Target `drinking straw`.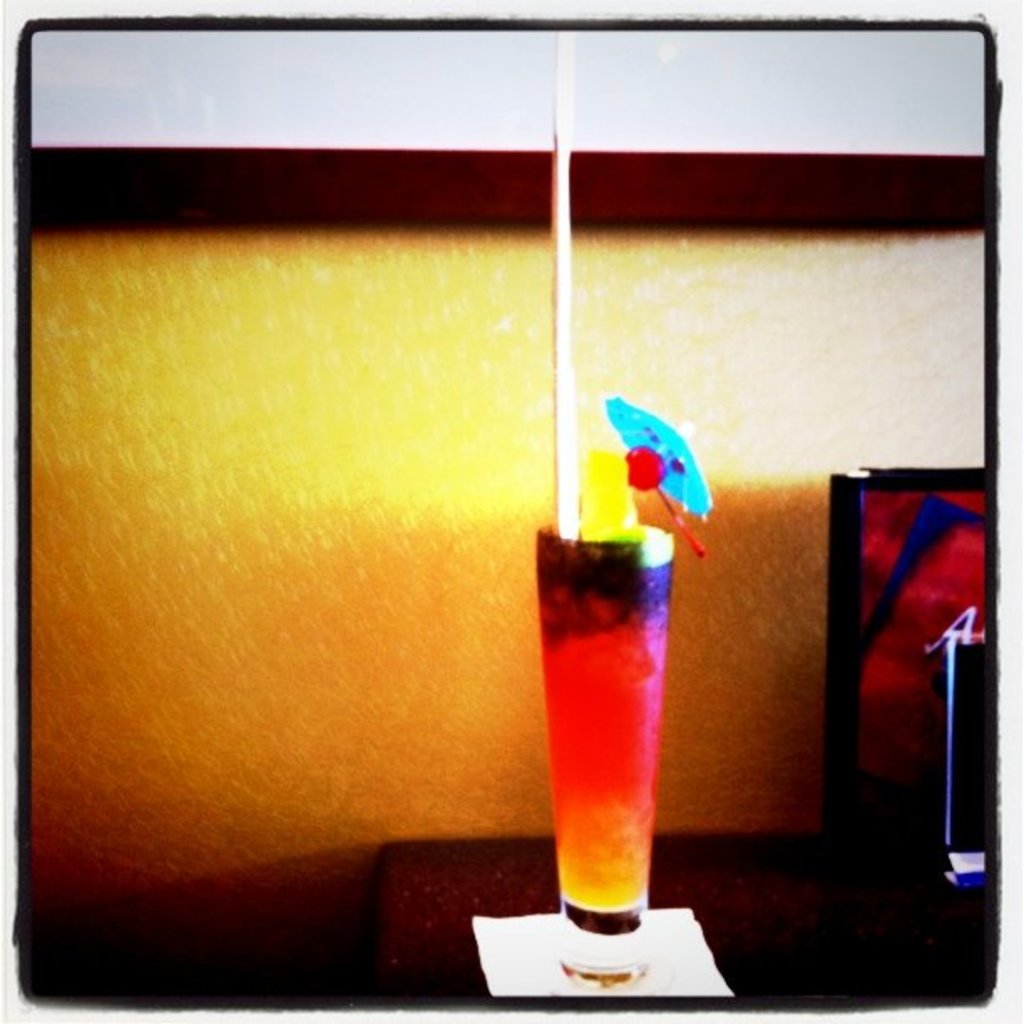
Target region: x1=550 y1=27 x2=577 y2=547.
